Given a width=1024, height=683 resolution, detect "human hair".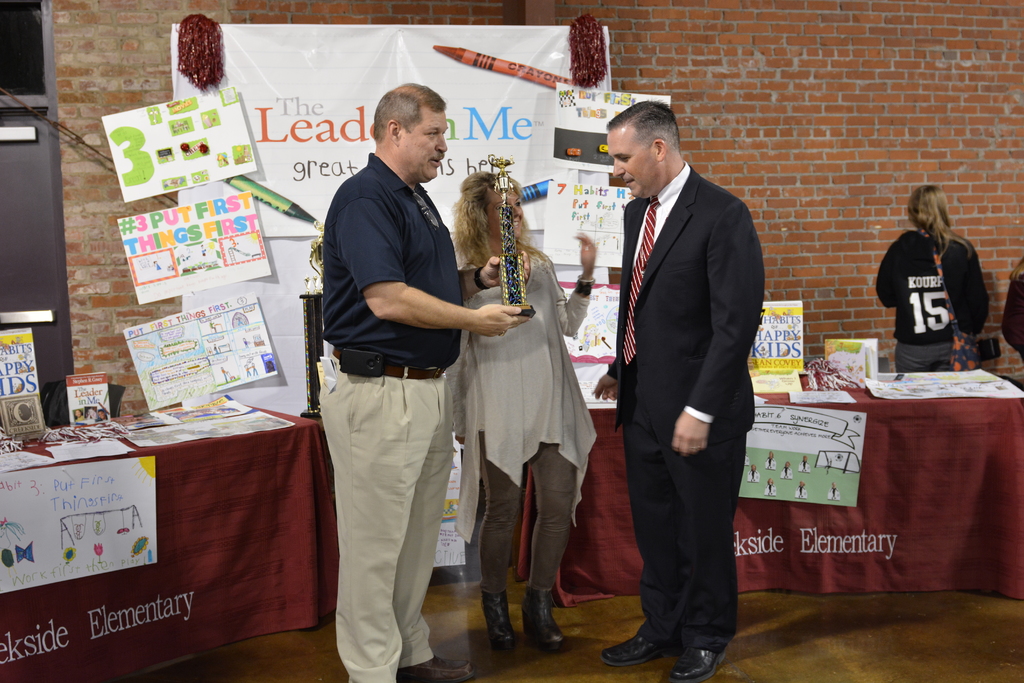
left=458, top=172, right=530, bottom=267.
